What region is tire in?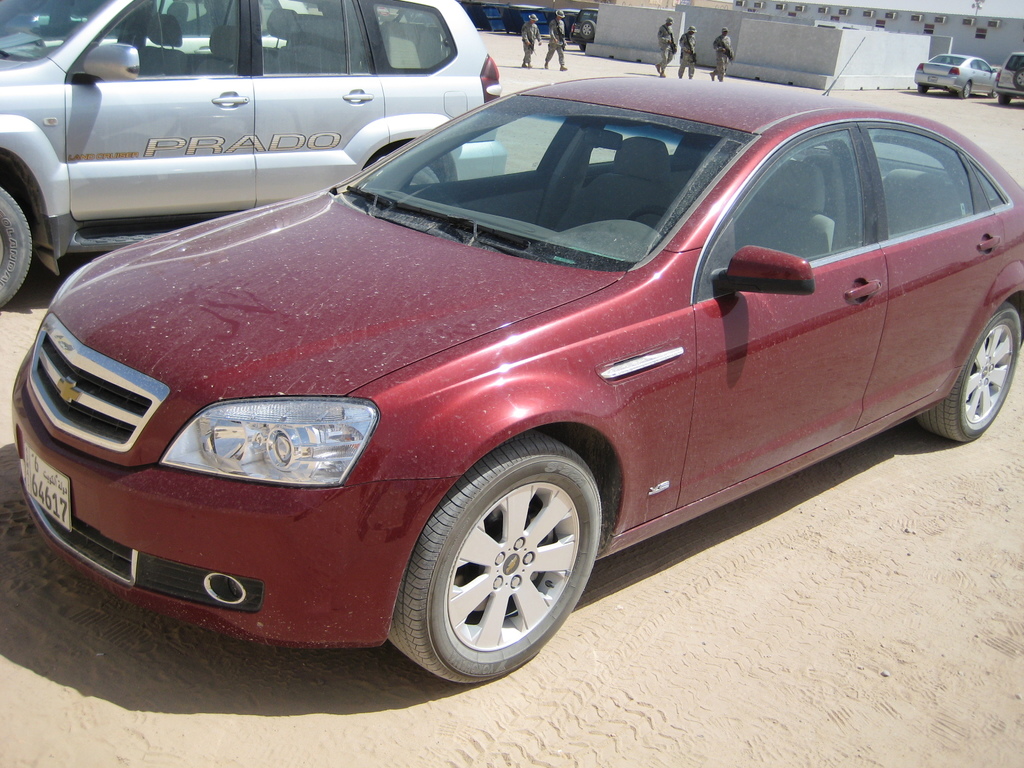
<box>915,83,927,93</box>.
